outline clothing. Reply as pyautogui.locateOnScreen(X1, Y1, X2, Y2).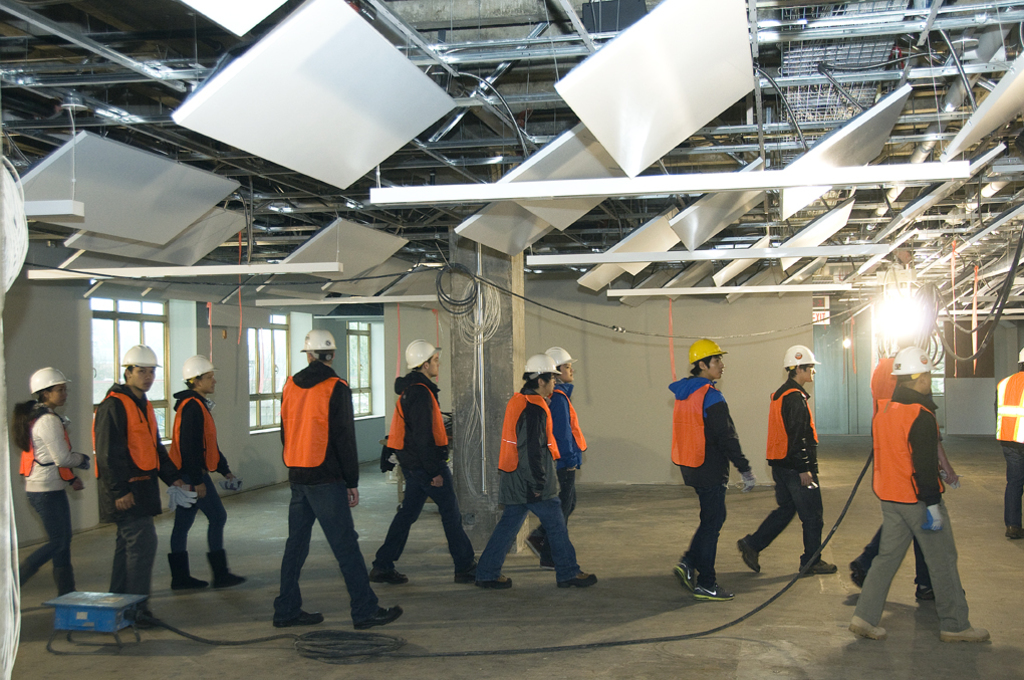
pyautogui.locateOnScreen(28, 403, 104, 597).
